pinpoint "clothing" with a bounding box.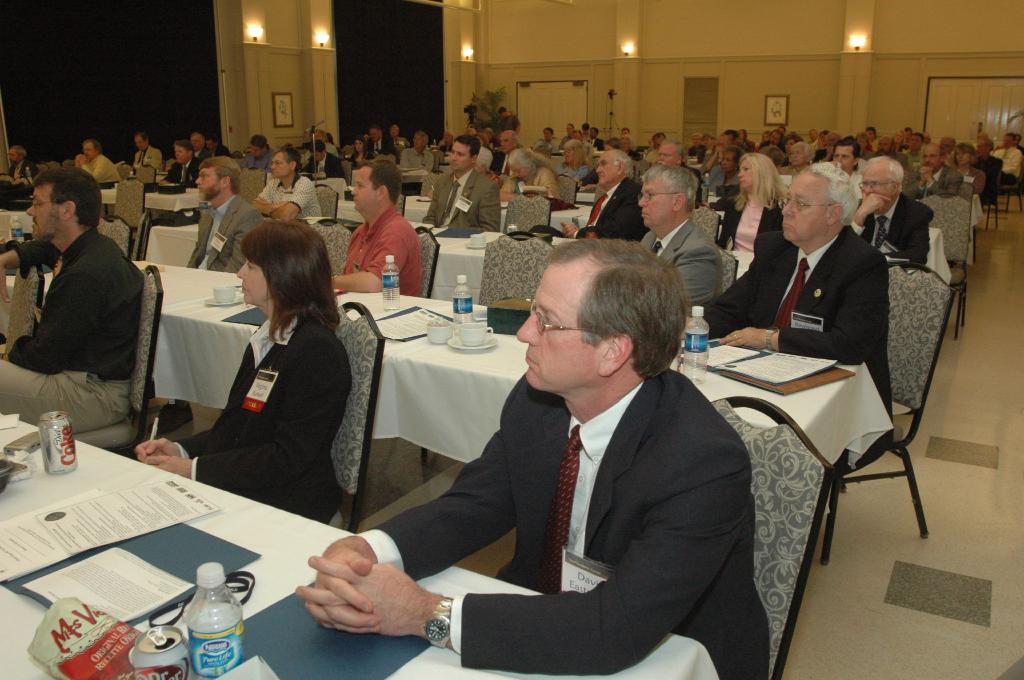
{"x1": 186, "y1": 288, "x2": 352, "y2": 526}.
